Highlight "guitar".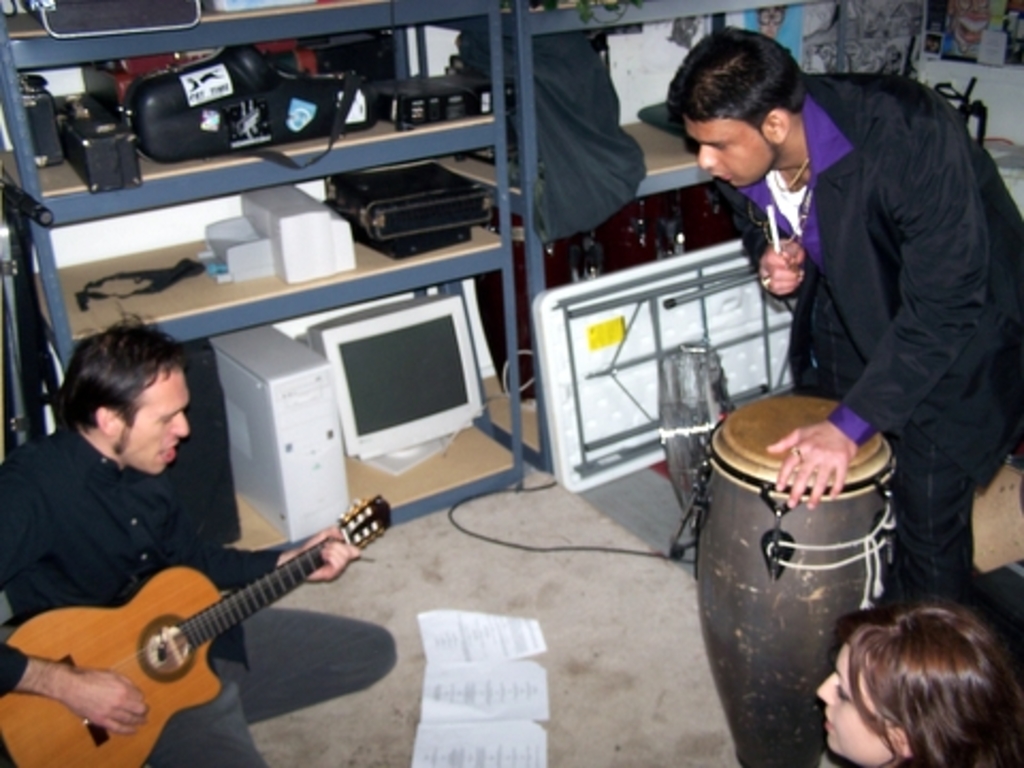
Highlighted region: 32,501,407,751.
